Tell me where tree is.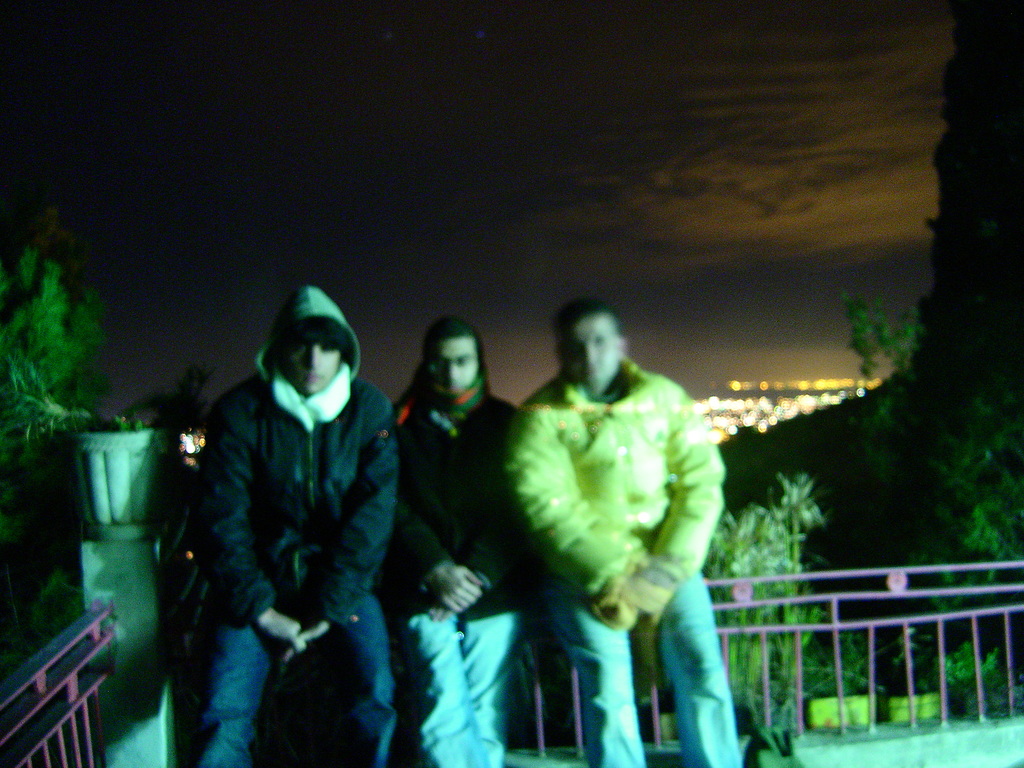
tree is at [x1=842, y1=286, x2=914, y2=378].
